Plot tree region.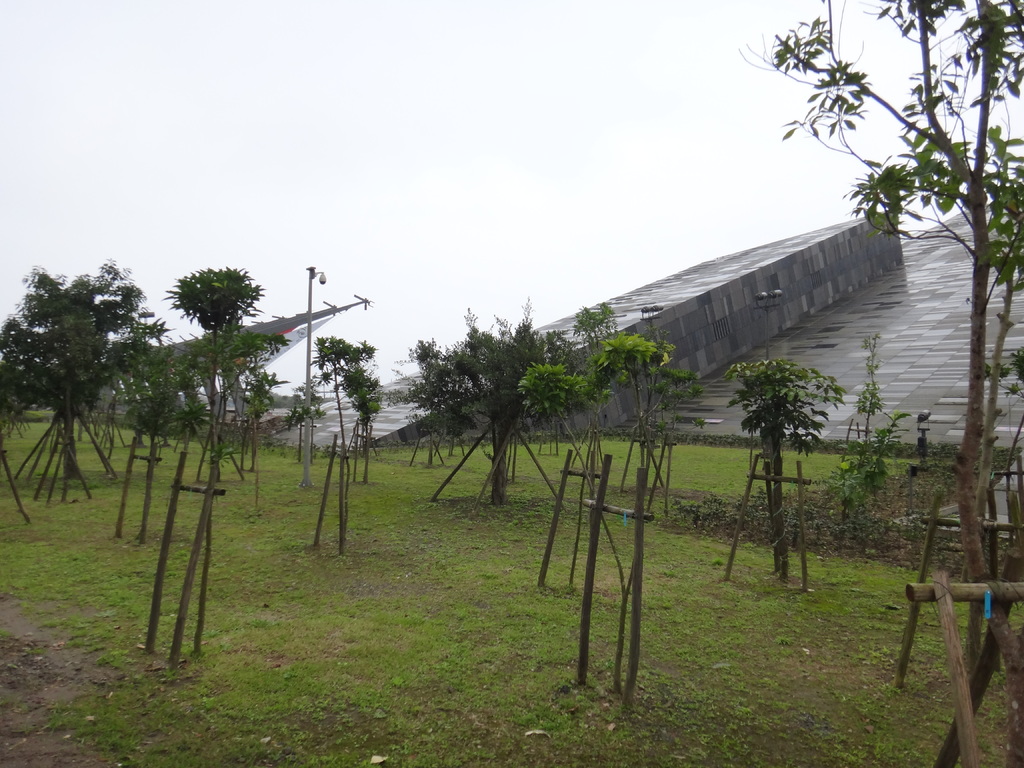
Plotted at x1=841 y1=319 x2=895 y2=460.
